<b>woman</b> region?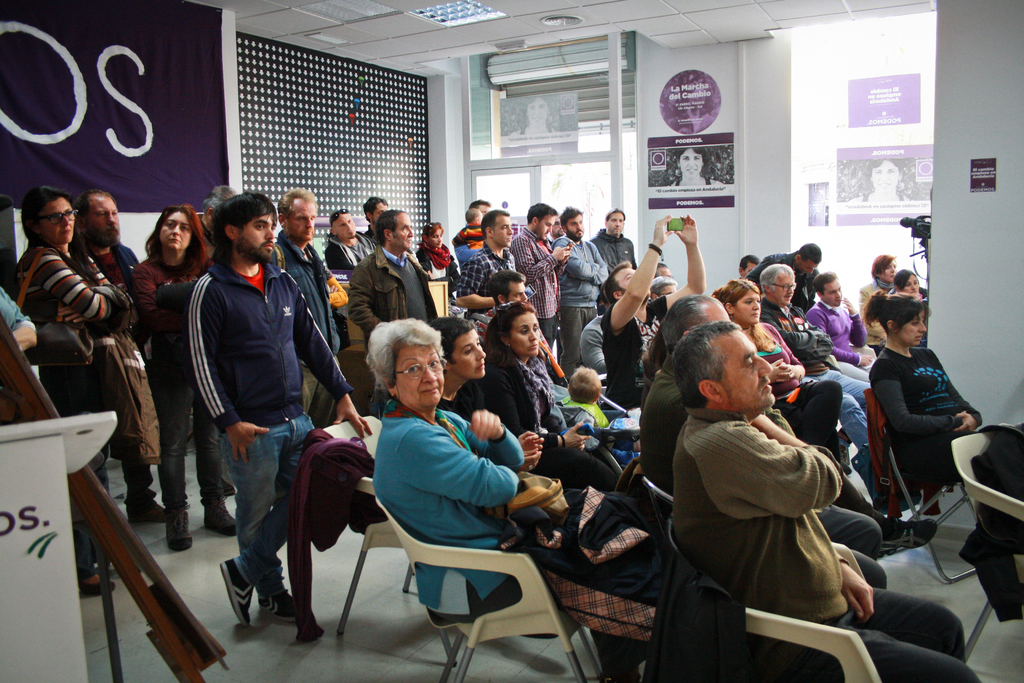
[478, 302, 628, 497]
